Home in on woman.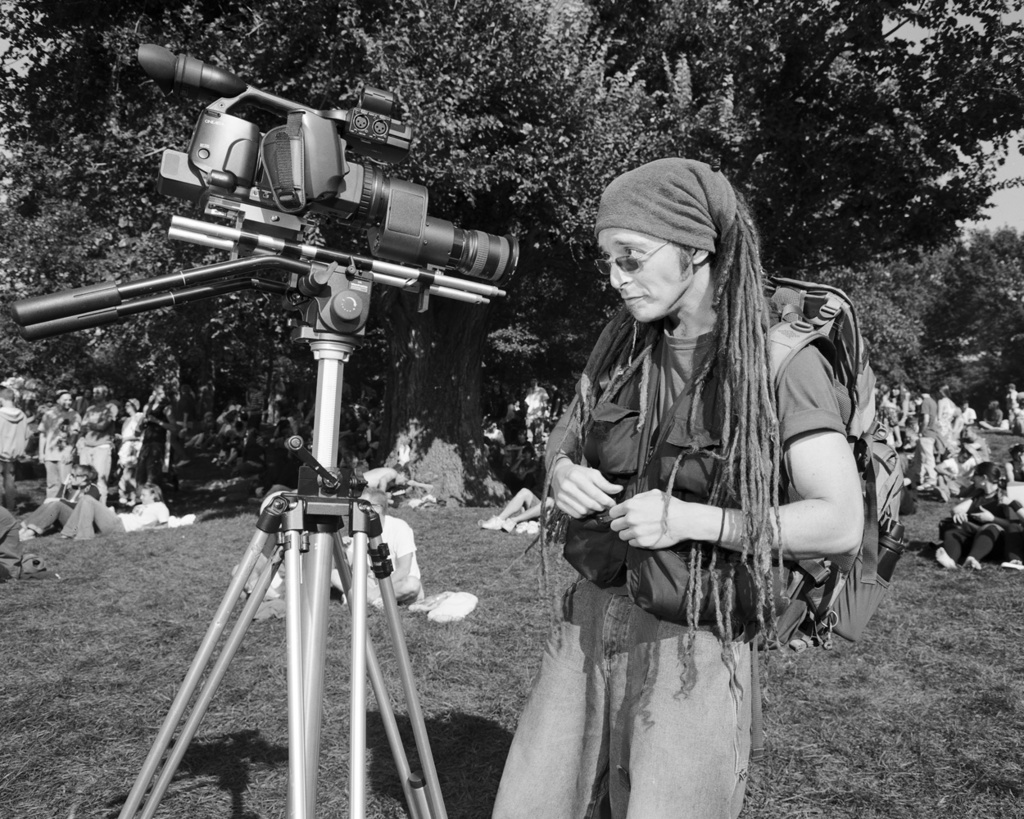
Homed in at {"left": 455, "top": 147, "right": 821, "bottom": 799}.
